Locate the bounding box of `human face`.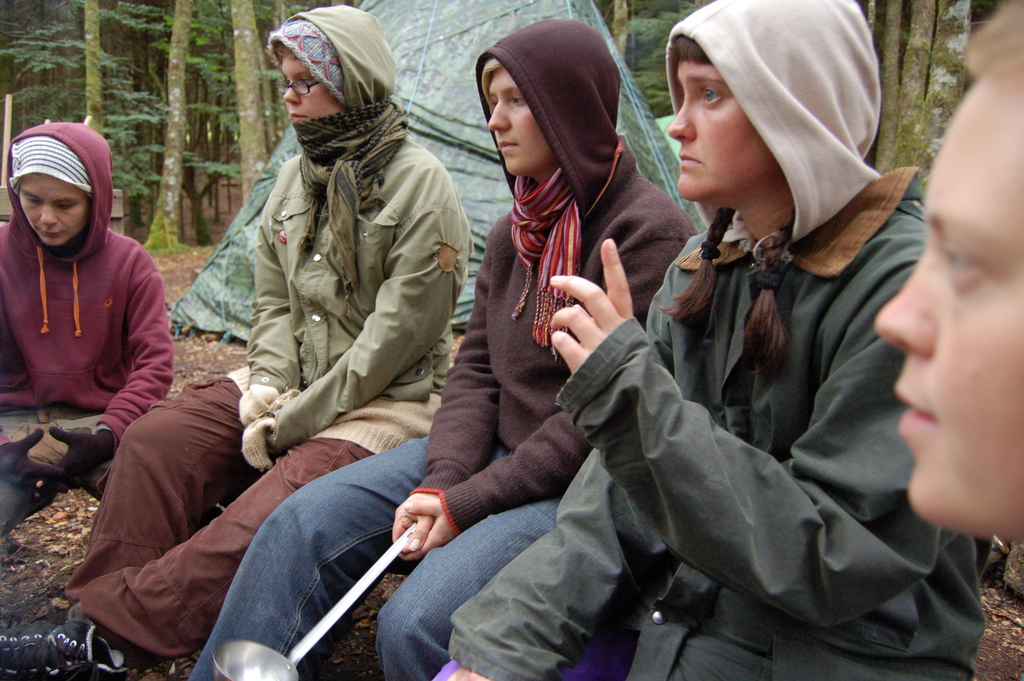
Bounding box: pyautogui.locateOnScreen(485, 69, 550, 170).
